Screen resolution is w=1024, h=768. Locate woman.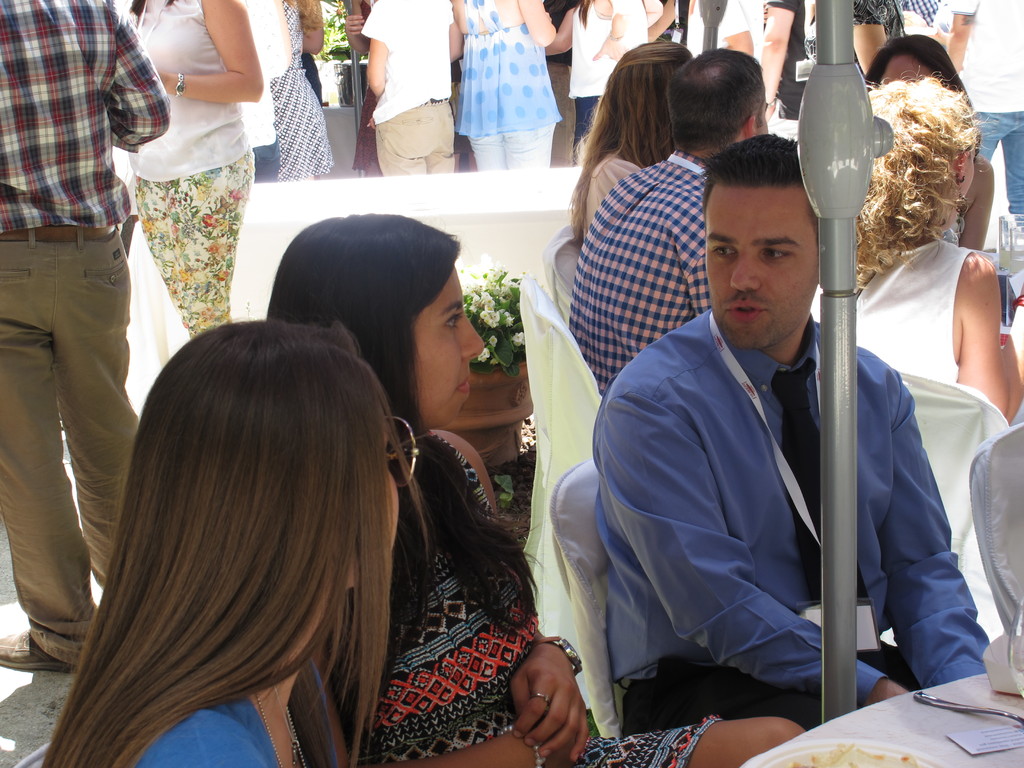
l=575, t=0, r=653, b=172.
